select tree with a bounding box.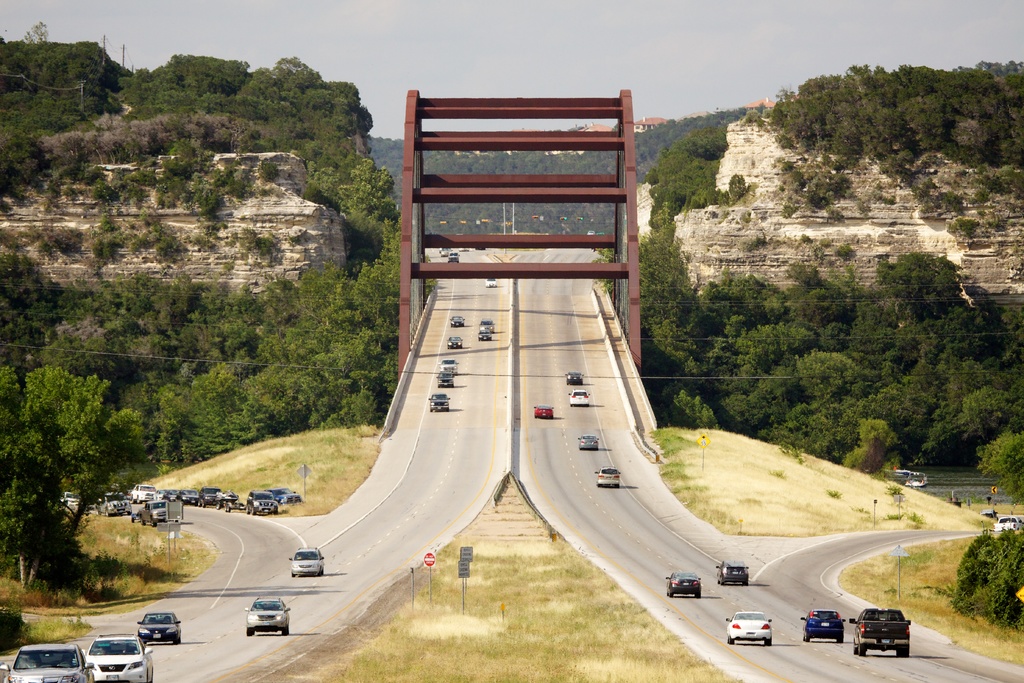
0,239,70,377.
